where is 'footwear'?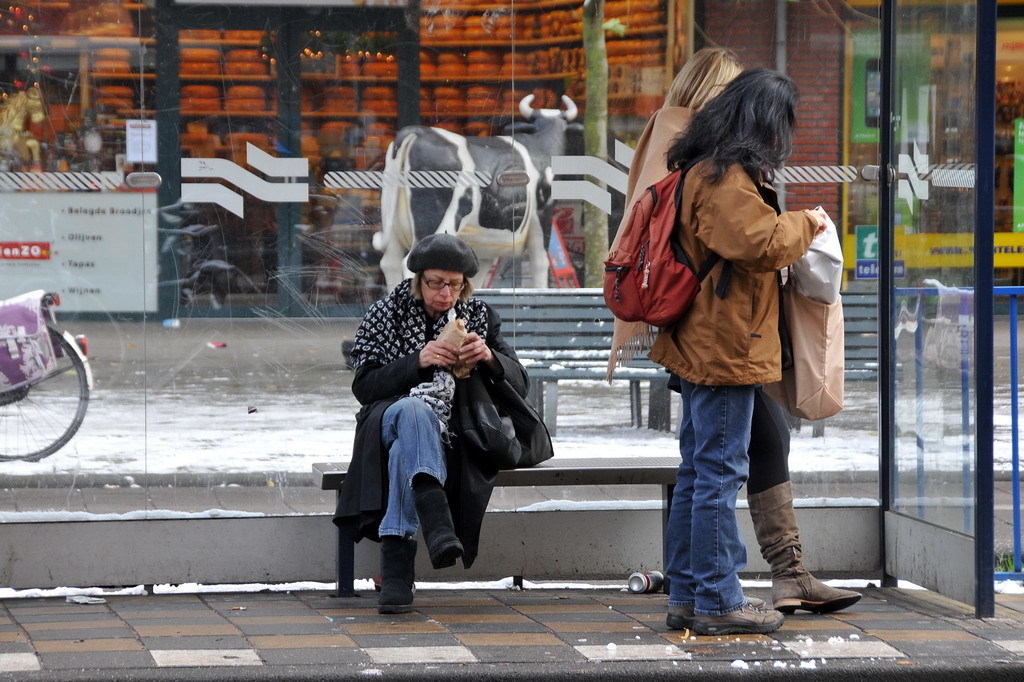
[698, 592, 788, 637].
